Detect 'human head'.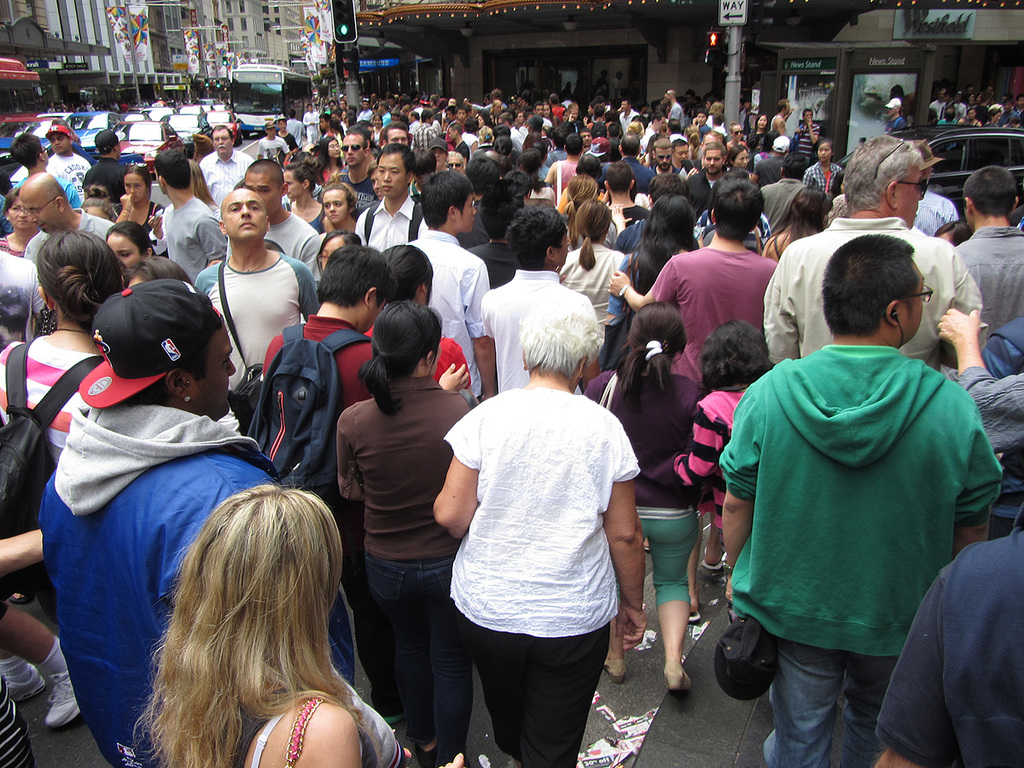
Detected at detection(502, 206, 570, 275).
